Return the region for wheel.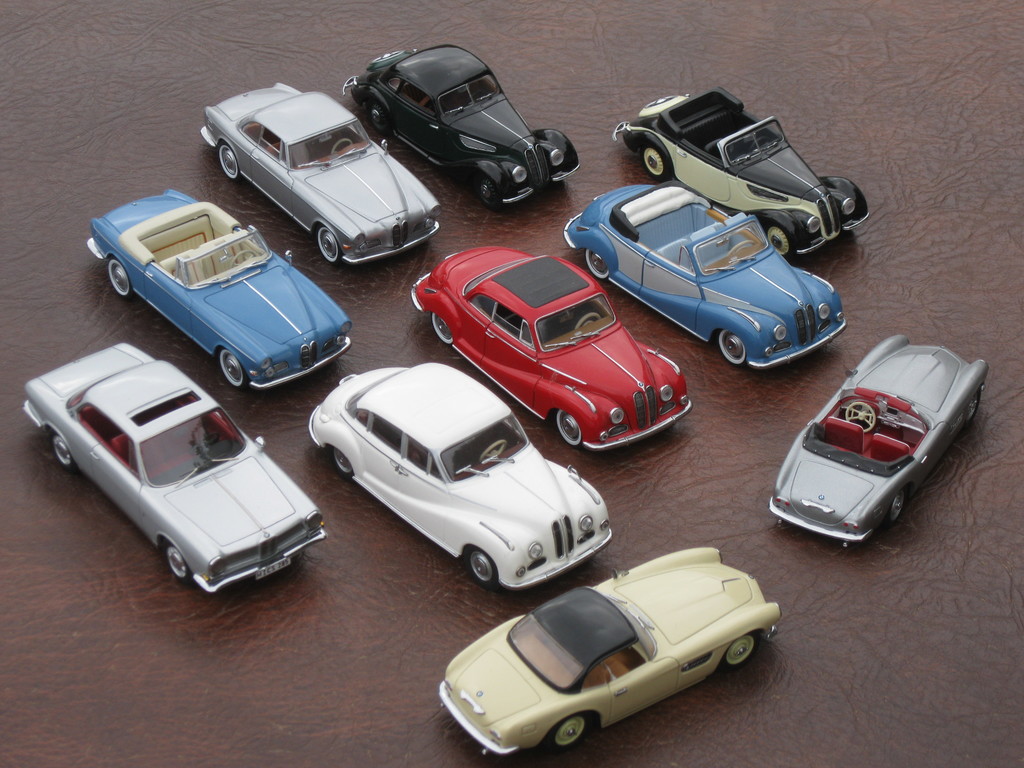
l=429, t=311, r=454, b=344.
